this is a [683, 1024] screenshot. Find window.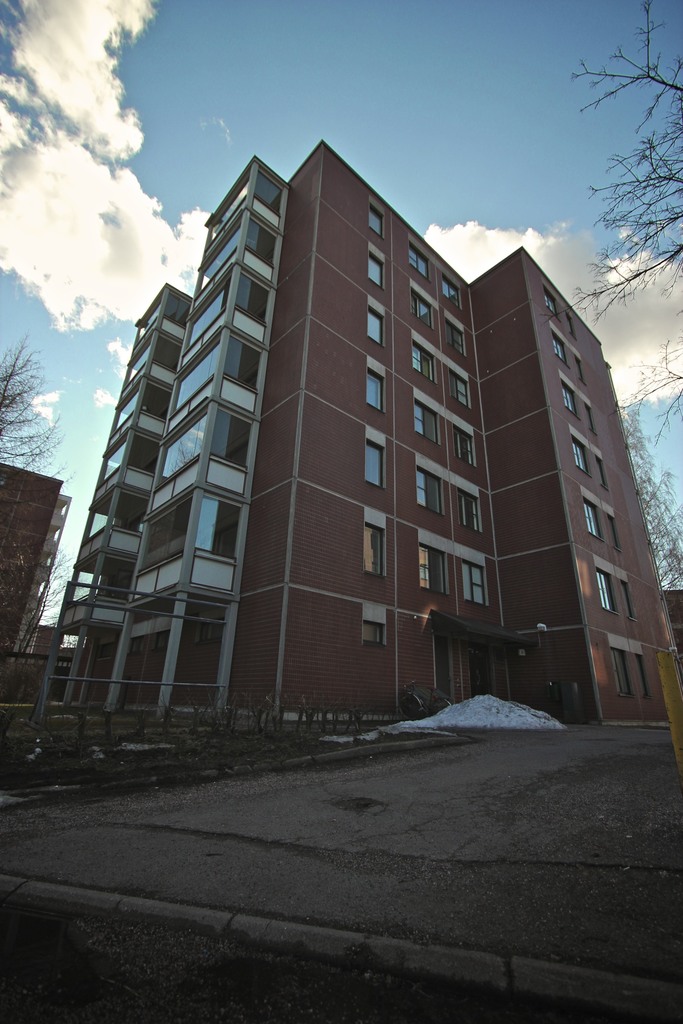
Bounding box: Rect(407, 233, 428, 282).
